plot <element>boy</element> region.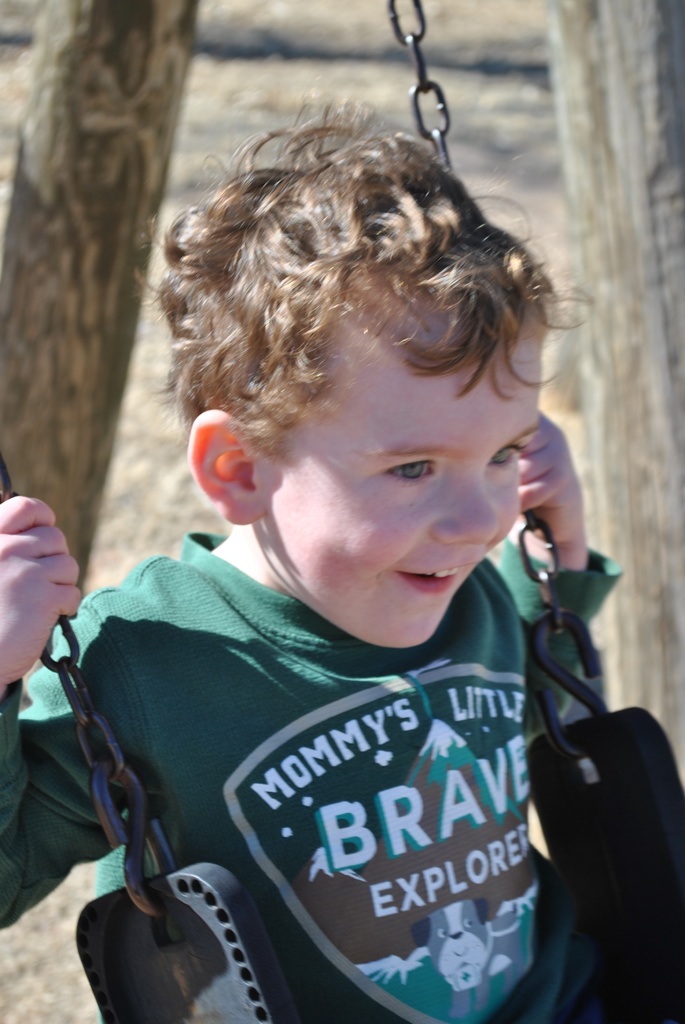
Plotted at BBox(0, 95, 622, 1020).
